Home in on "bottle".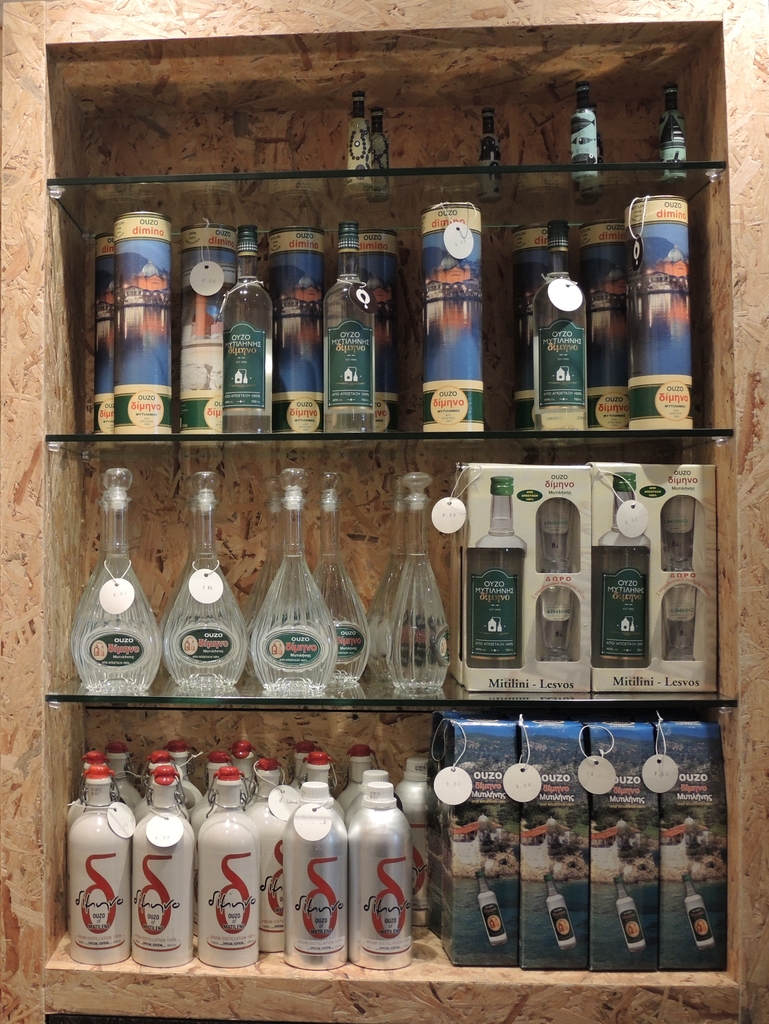
Homed in at [left=572, top=129, right=600, bottom=207].
